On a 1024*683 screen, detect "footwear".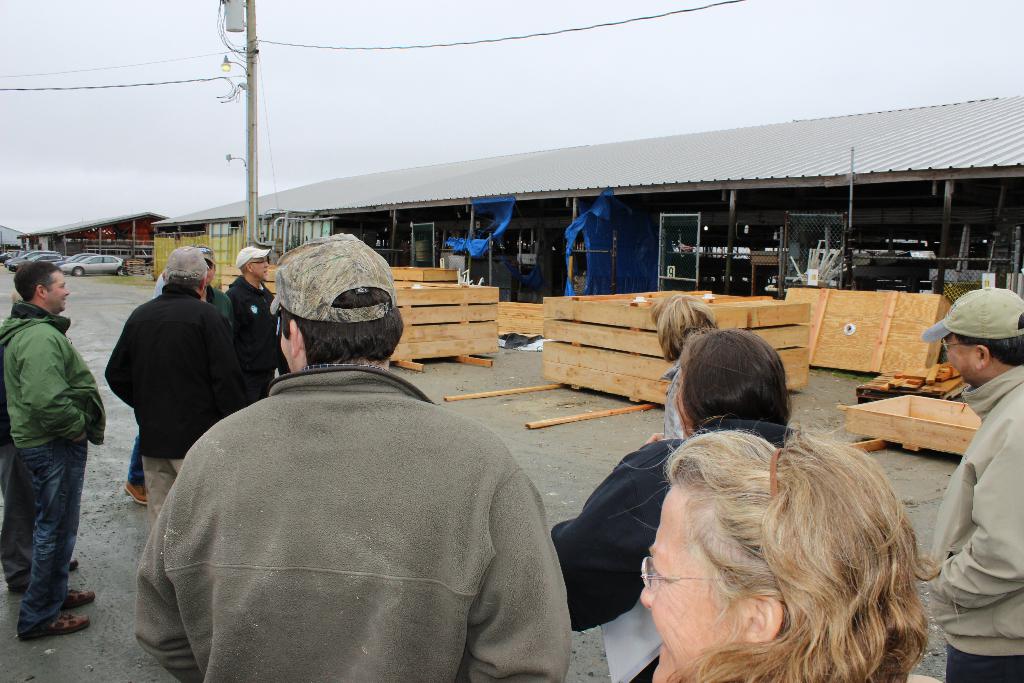
BBox(121, 483, 147, 507).
